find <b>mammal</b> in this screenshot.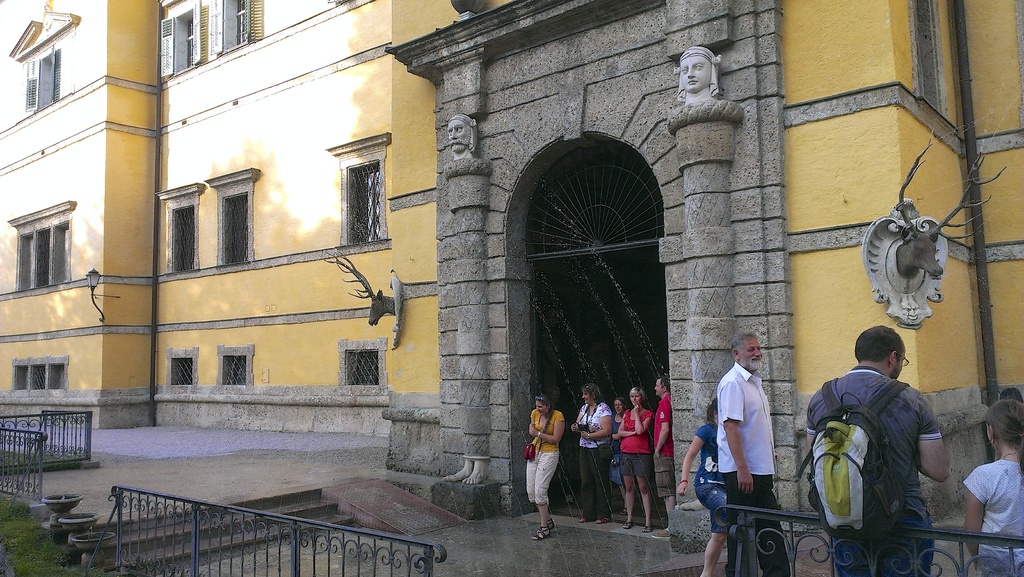
The bounding box for <b>mammal</b> is (x1=651, y1=375, x2=675, y2=541).
